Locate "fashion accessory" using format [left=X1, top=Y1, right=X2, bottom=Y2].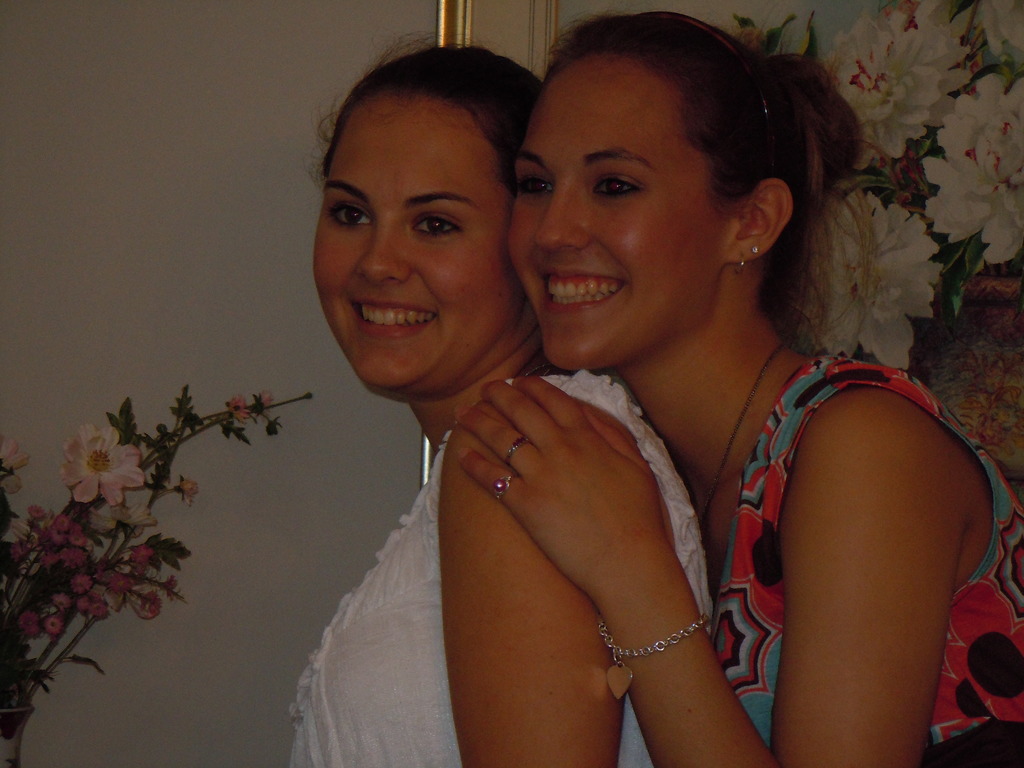
[left=731, top=256, right=741, bottom=278].
